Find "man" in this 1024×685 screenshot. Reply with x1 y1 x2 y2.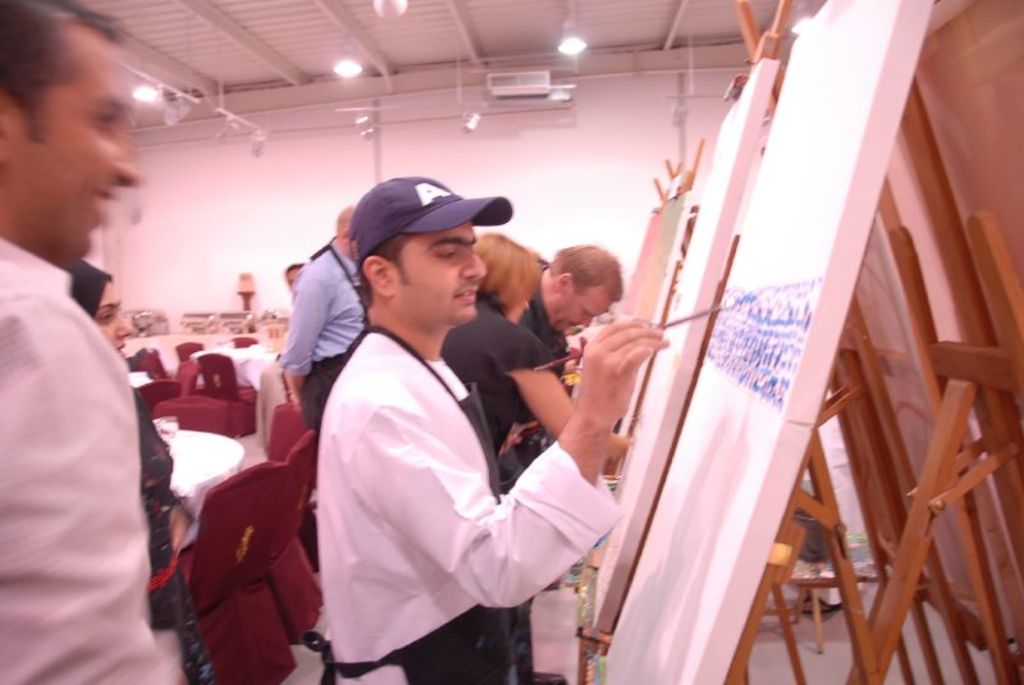
0 0 179 684.
